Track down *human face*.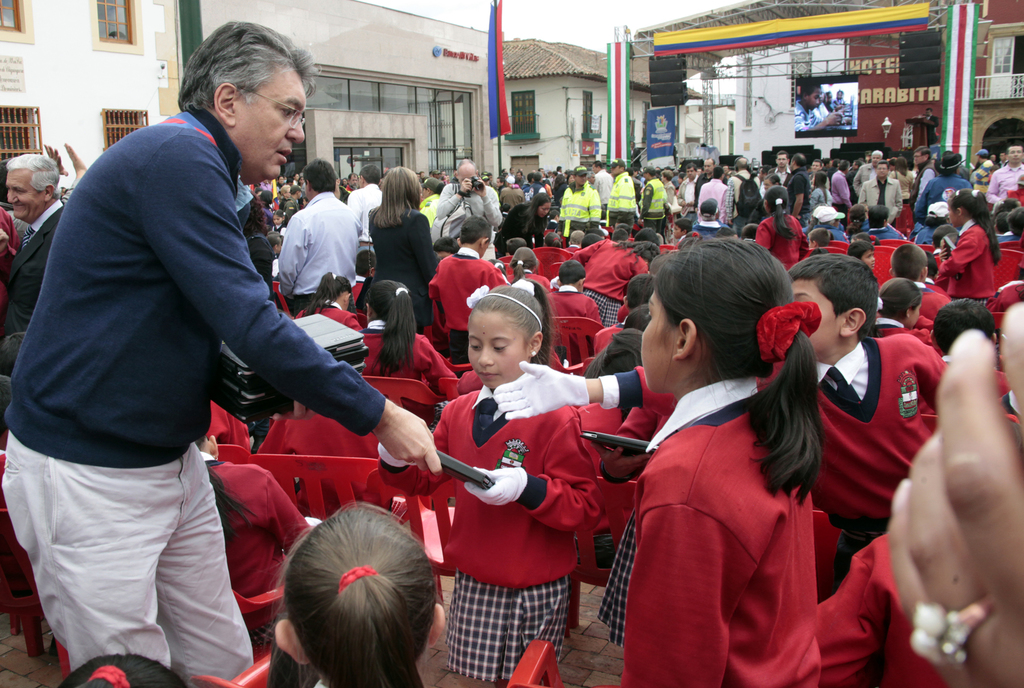
Tracked to (left=609, top=165, right=624, bottom=177).
